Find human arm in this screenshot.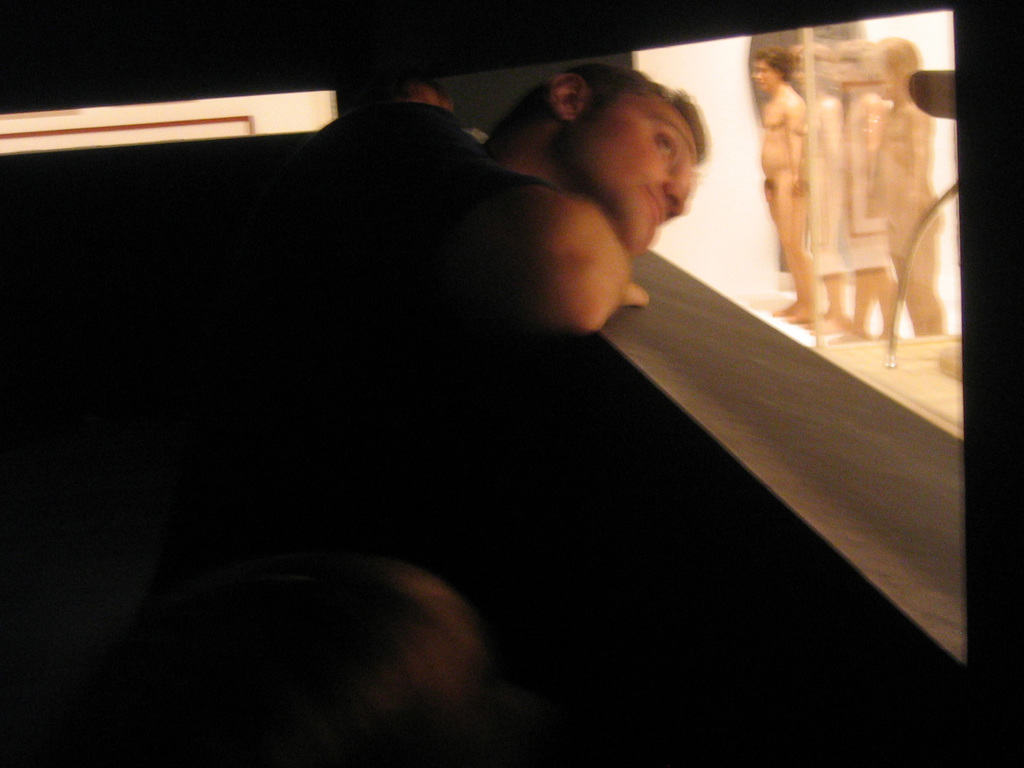
The bounding box for human arm is 824,104,844,206.
